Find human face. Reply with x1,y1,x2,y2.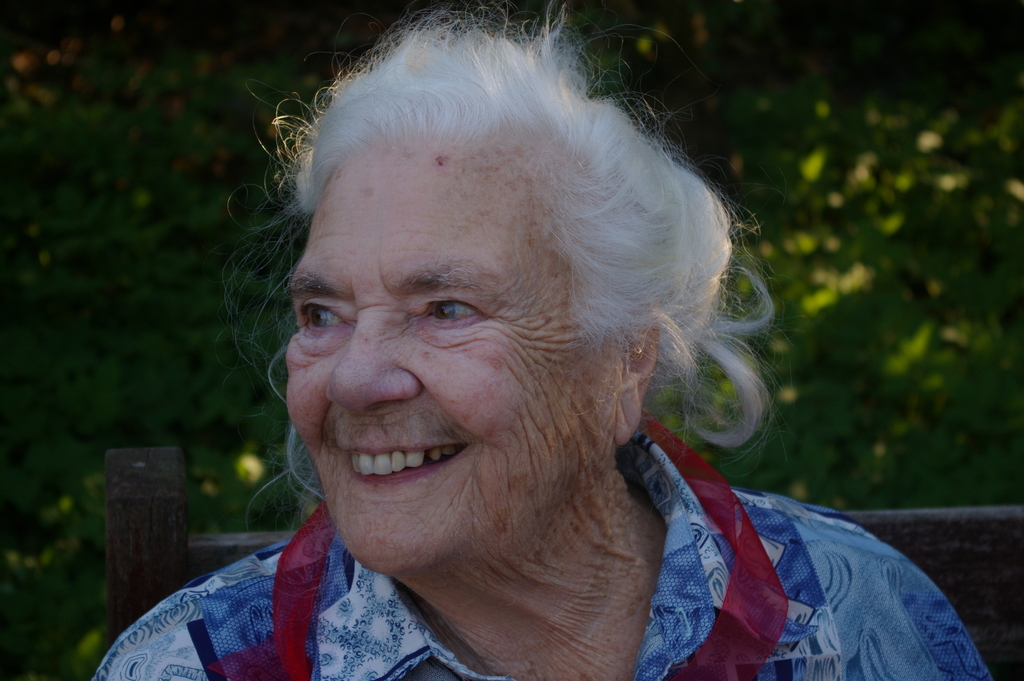
278,136,598,578.
